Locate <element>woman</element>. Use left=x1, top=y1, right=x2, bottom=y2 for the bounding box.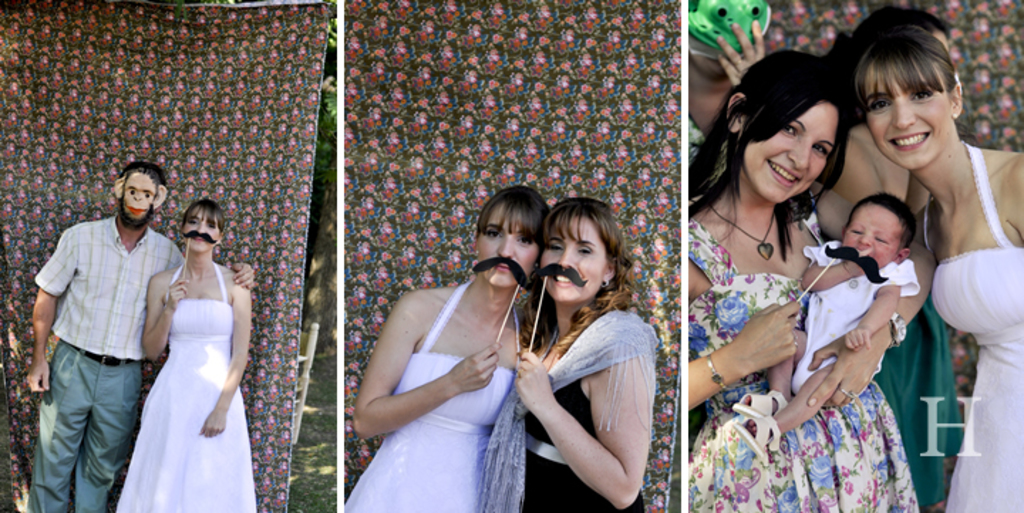
left=107, top=183, right=245, bottom=509.
